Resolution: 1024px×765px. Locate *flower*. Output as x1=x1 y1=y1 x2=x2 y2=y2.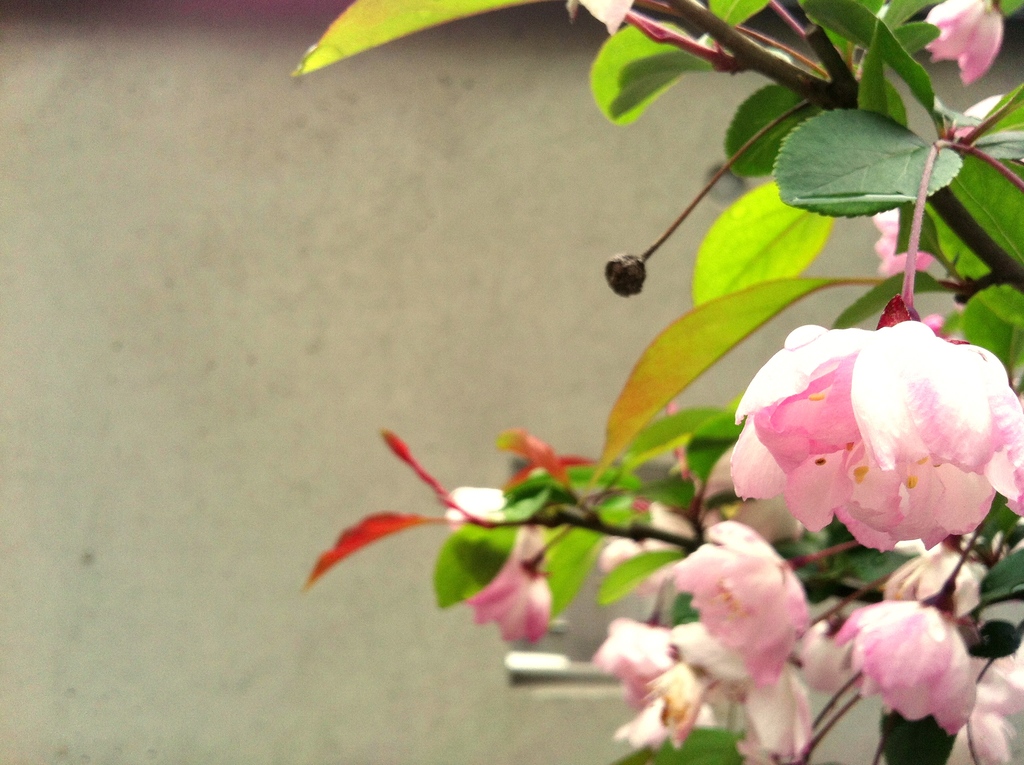
x1=598 y1=616 x2=681 y2=752.
